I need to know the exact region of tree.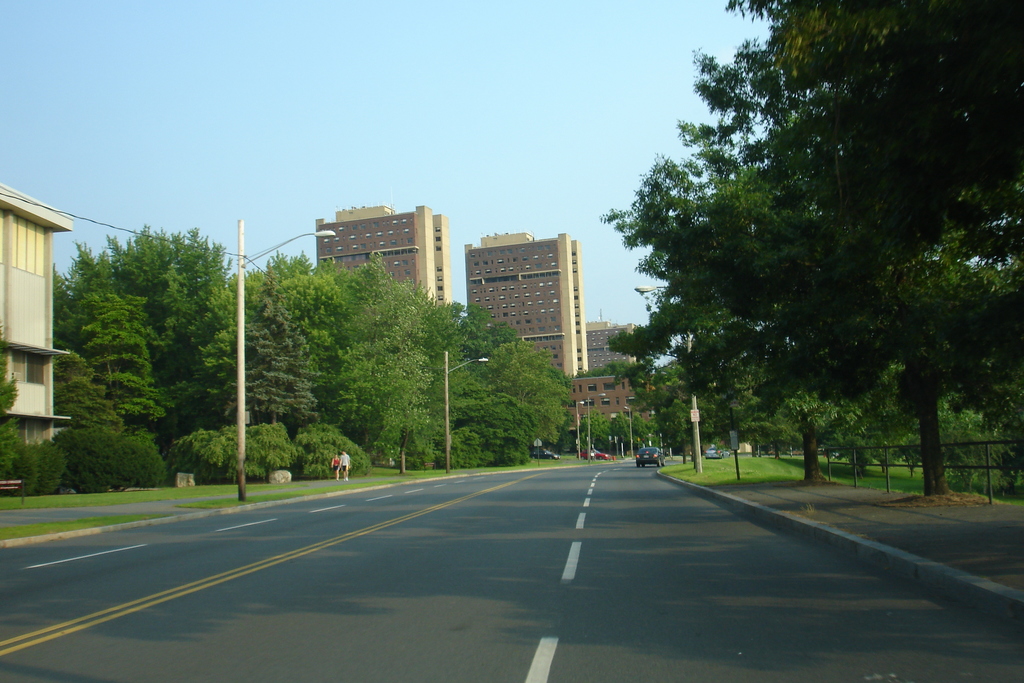
Region: {"left": 0, "top": 334, "right": 24, "bottom": 493}.
